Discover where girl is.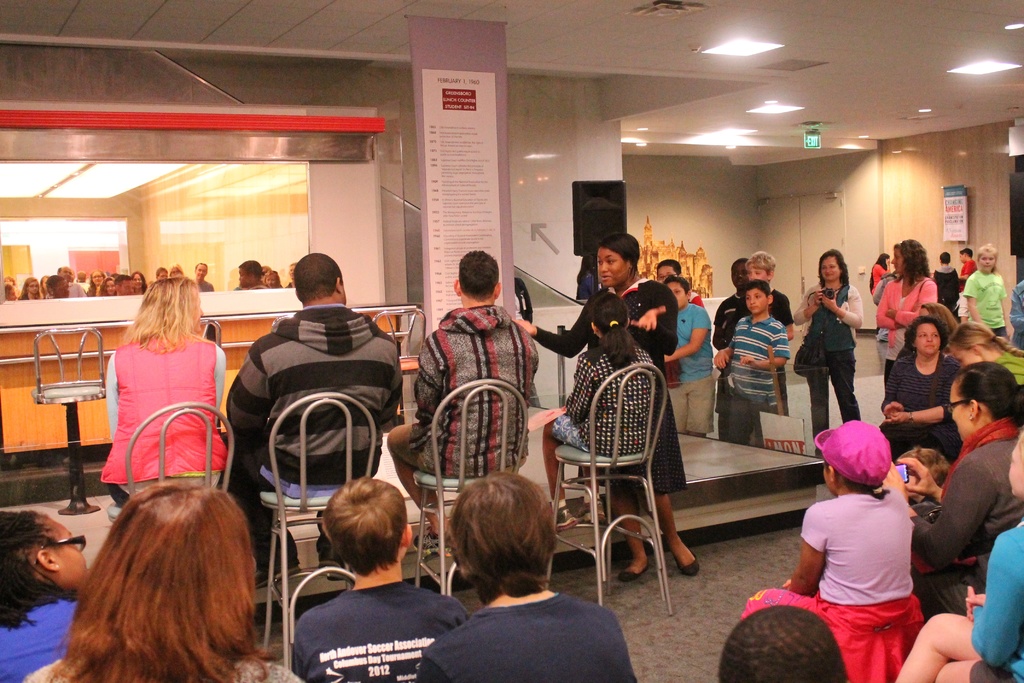
Discovered at x1=740, y1=421, x2=927, y2=682.
